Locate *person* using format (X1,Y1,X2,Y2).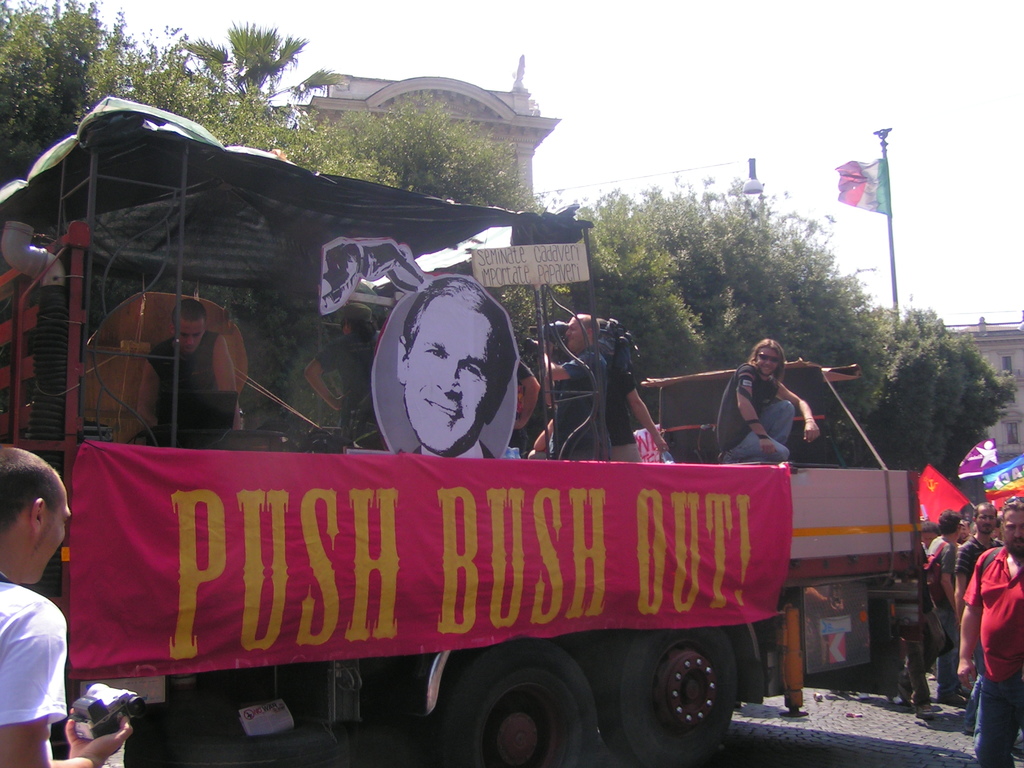
(137,287,253,444).
